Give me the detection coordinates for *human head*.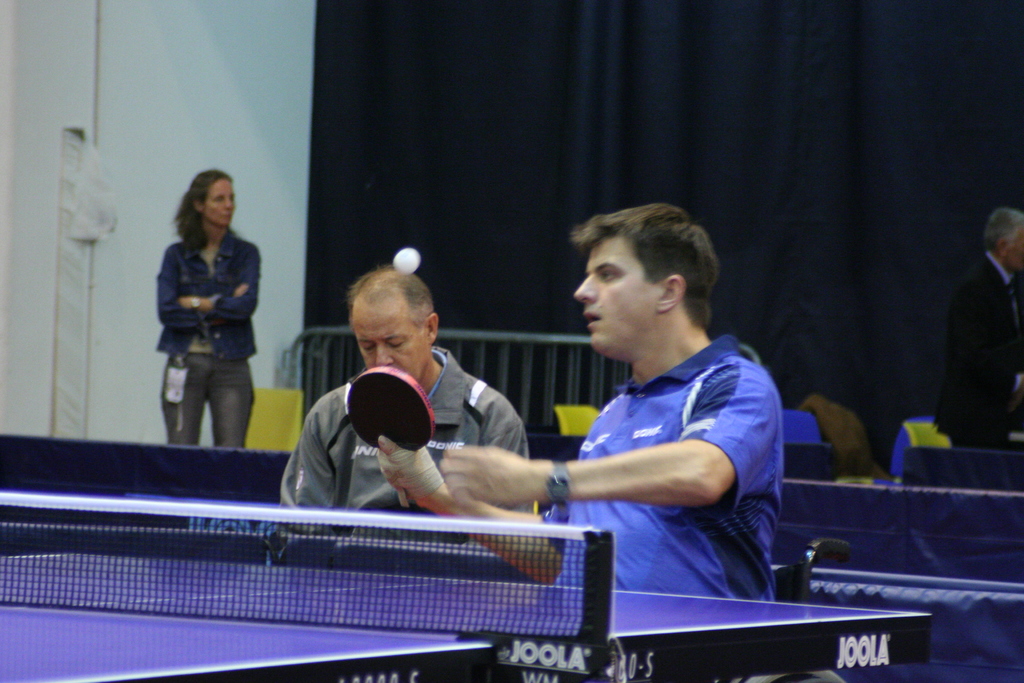
[x1=177, y1=165, x2=238, y2=235].
